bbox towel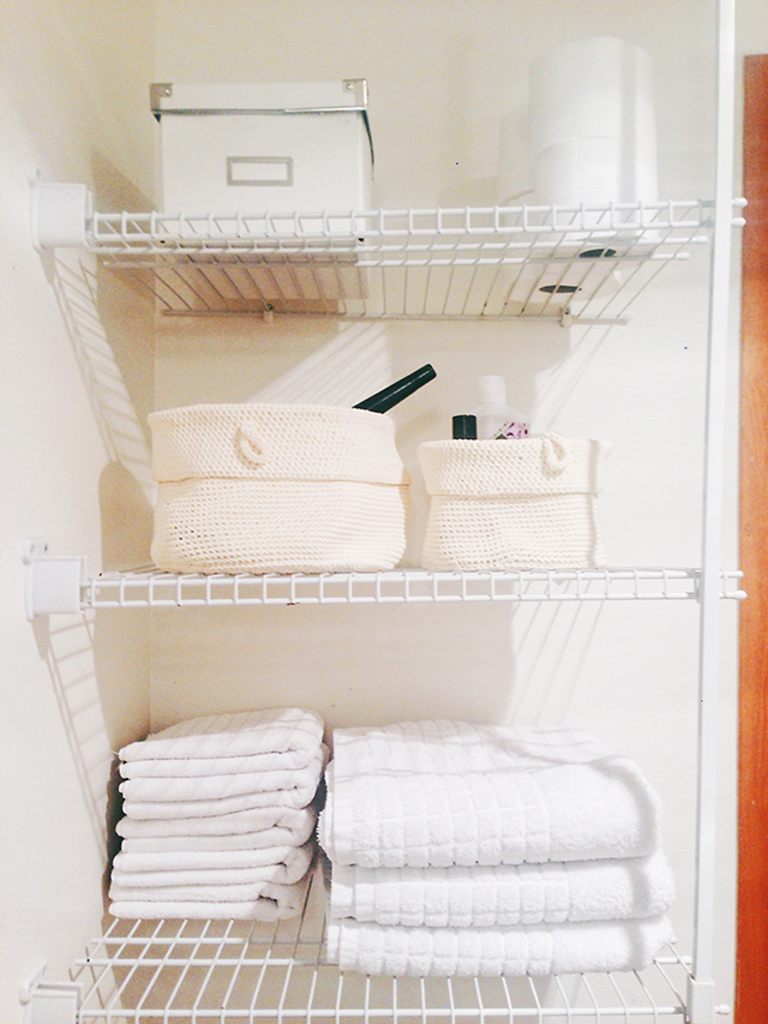
rect(314, 714, 659, 872)
